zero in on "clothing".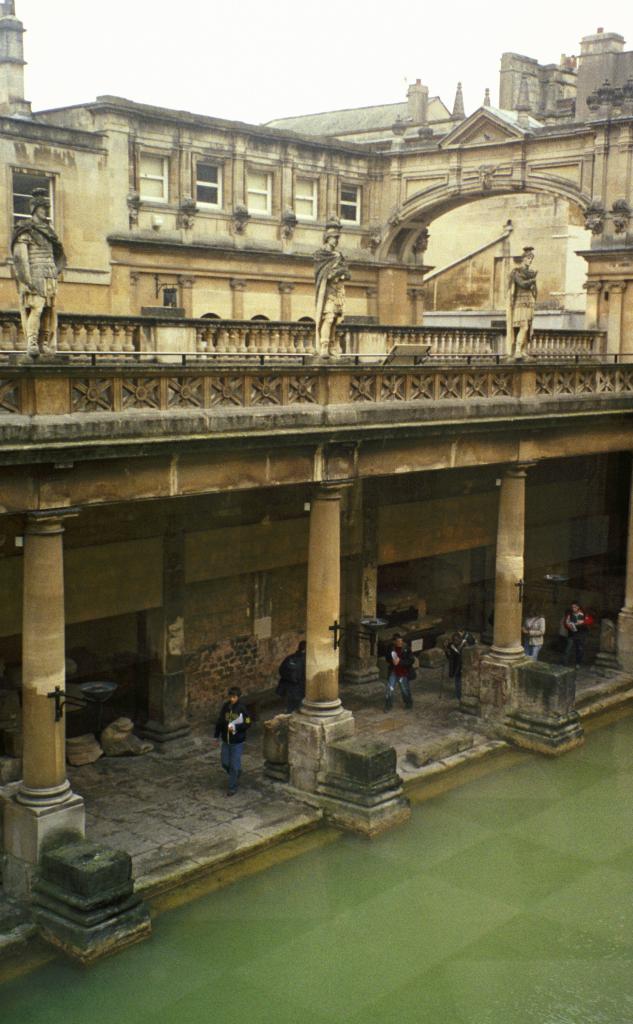
Zeroed in: x1=506, y1=262, x2=532, y2=344.
